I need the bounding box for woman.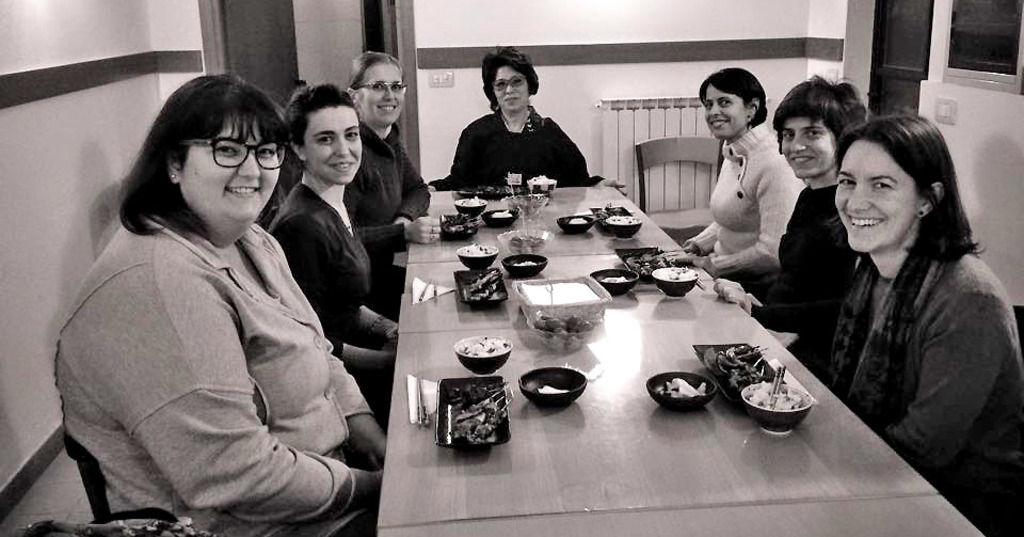
Here it is: (53, 77, 382, 536).
